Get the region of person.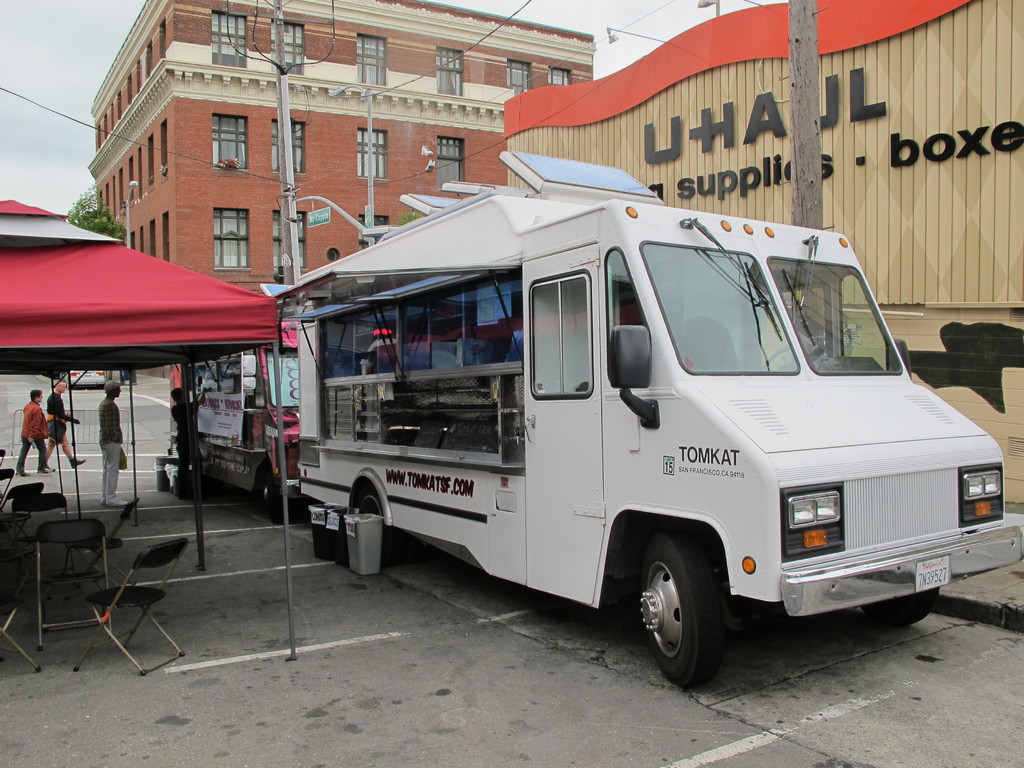
region(21, 388, 47, 474).
